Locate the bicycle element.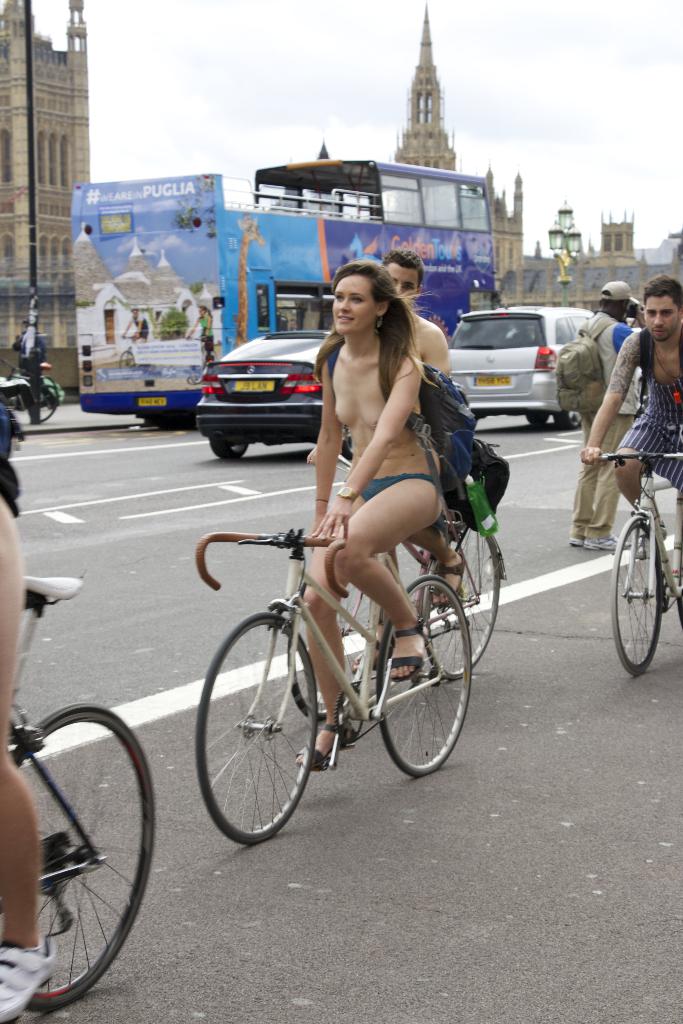
Element bbox: (x1=0, y1=574, x2=159, y2=1013).
